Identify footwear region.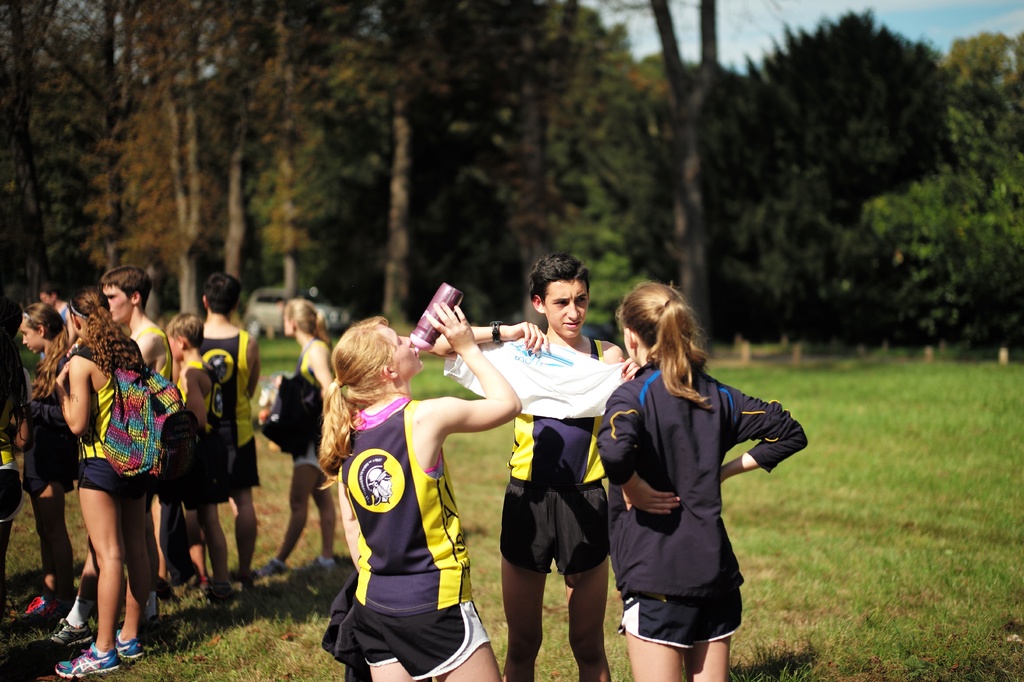
Region: 259/557/285/582.
